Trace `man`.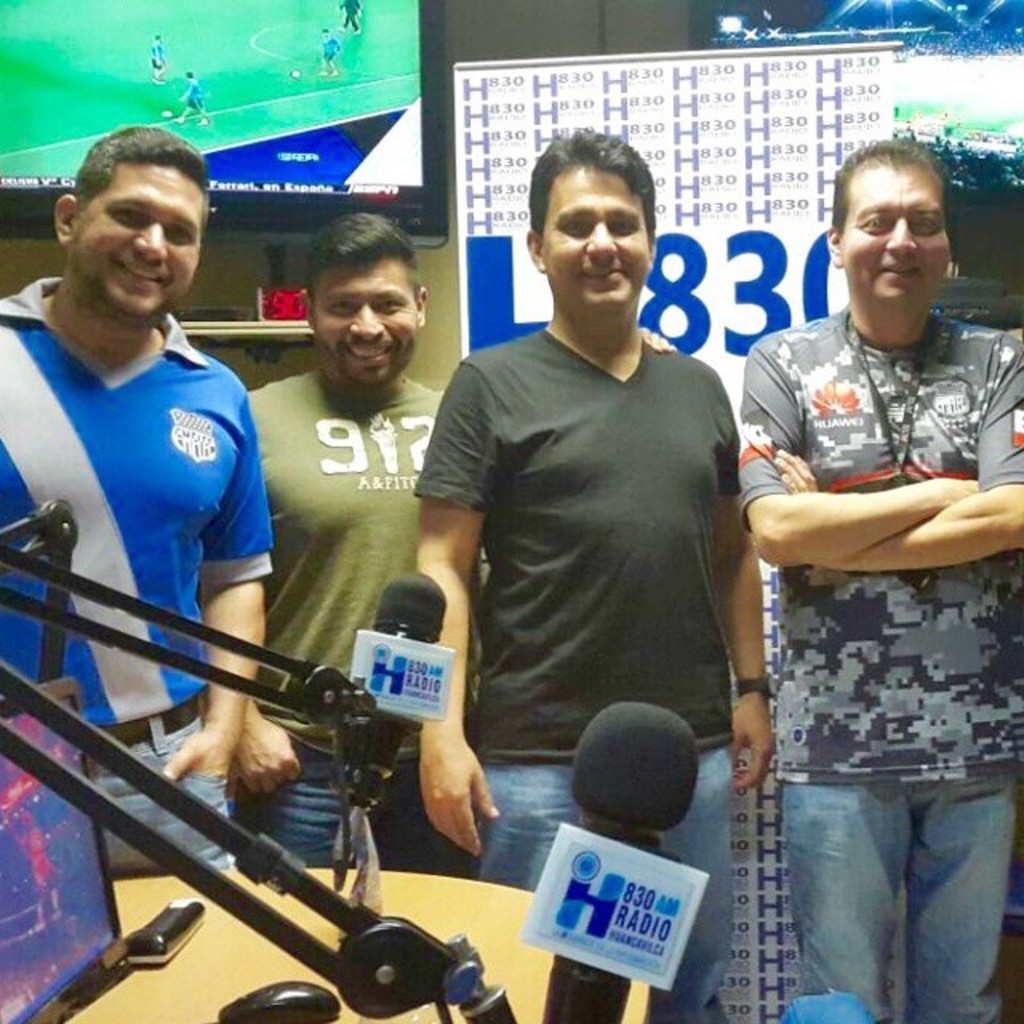
Traced to [243, 206, 494, 882].
